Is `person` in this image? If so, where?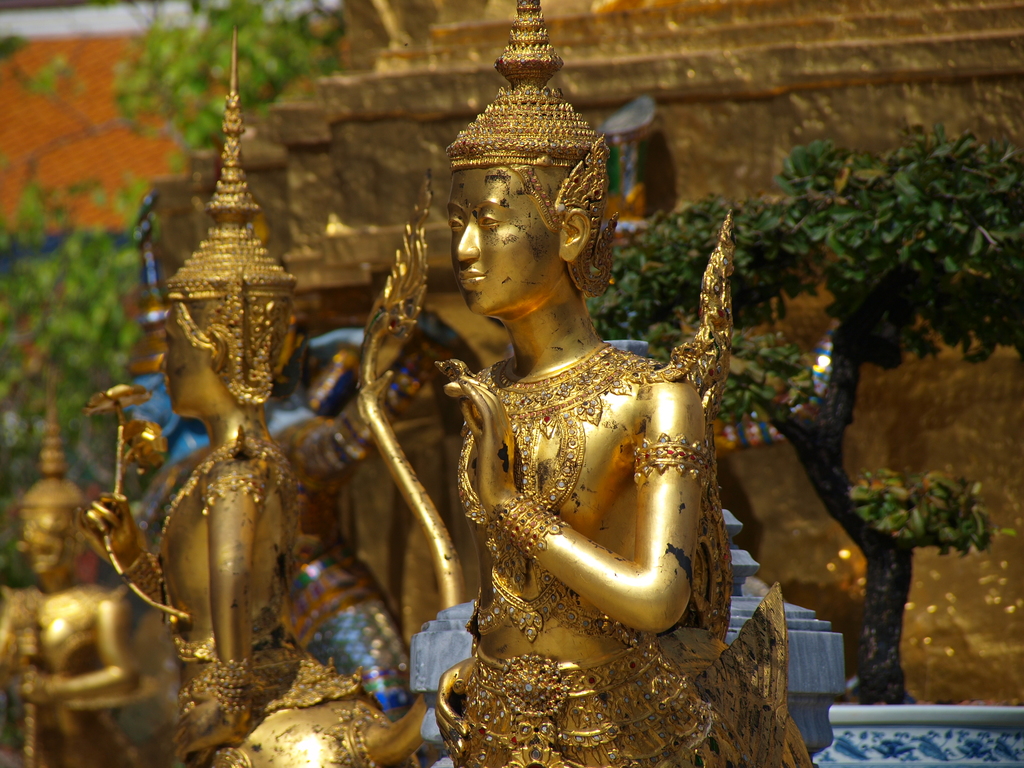
Yes, at region(77, 23, 301, 766).
